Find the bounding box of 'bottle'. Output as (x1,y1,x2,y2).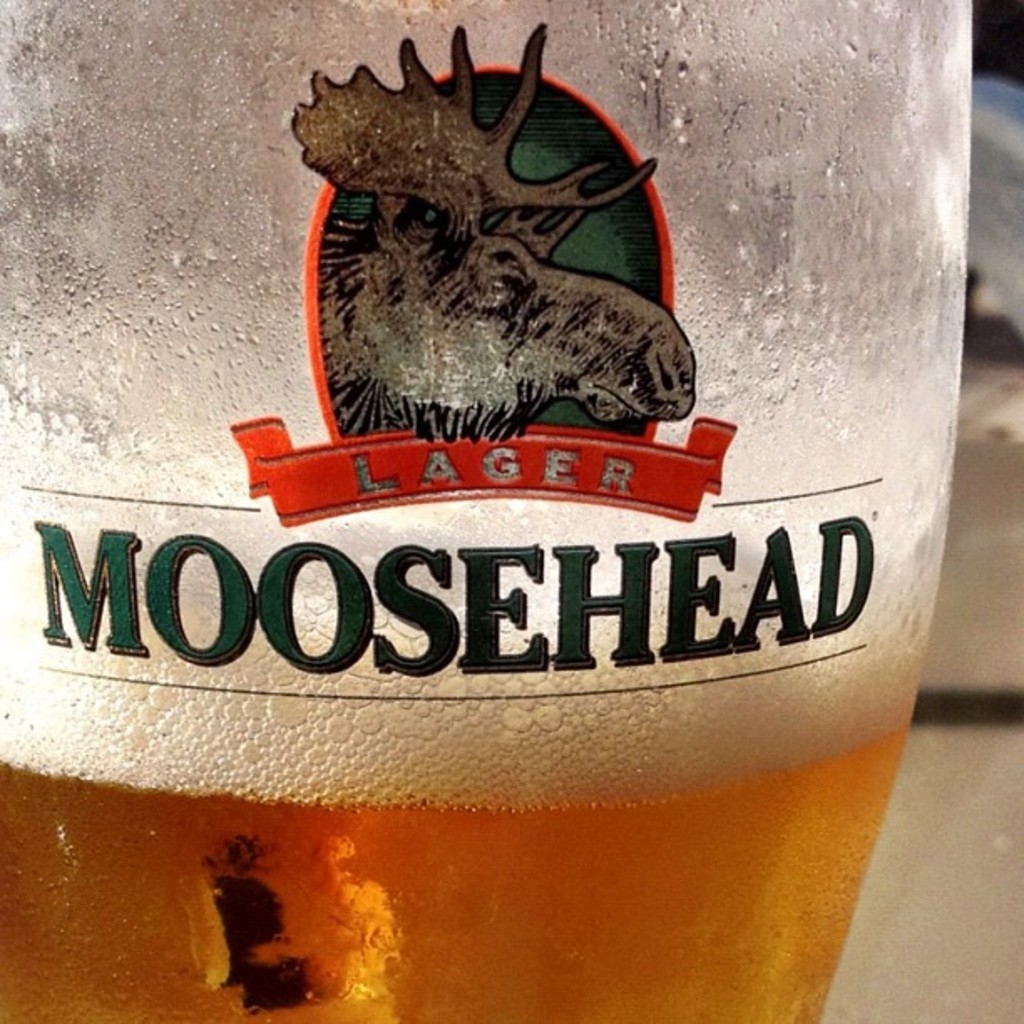
(0,0,970,1017).
